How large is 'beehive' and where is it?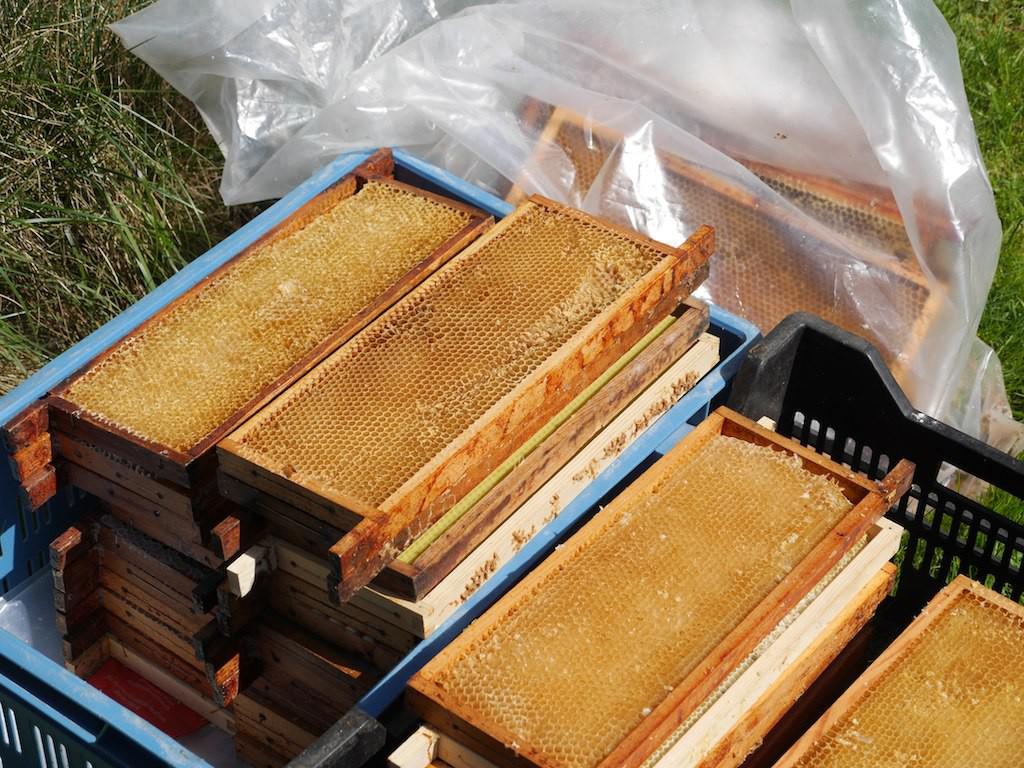
Bounding box: box(518, 91, 969, 277).
